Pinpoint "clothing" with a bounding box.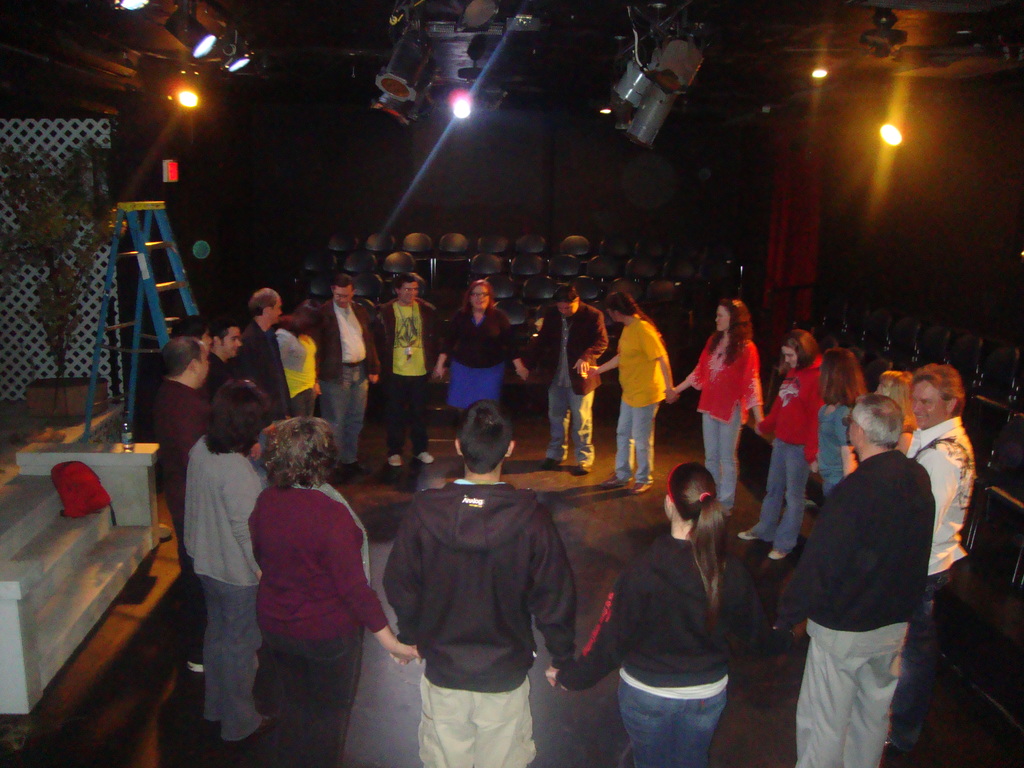
BBox(902, 404, 980, 762).
